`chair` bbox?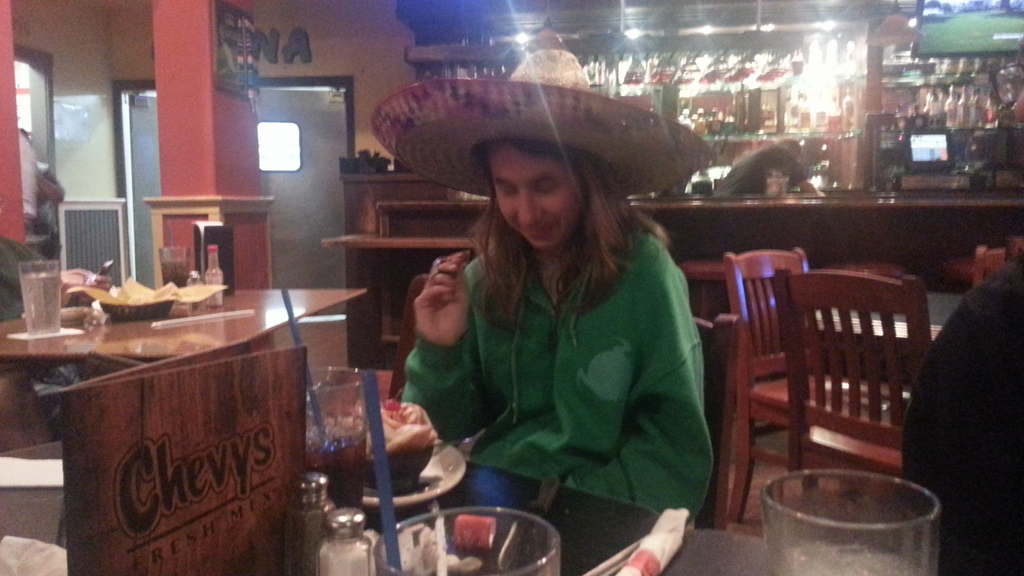
970,242,1004,291
